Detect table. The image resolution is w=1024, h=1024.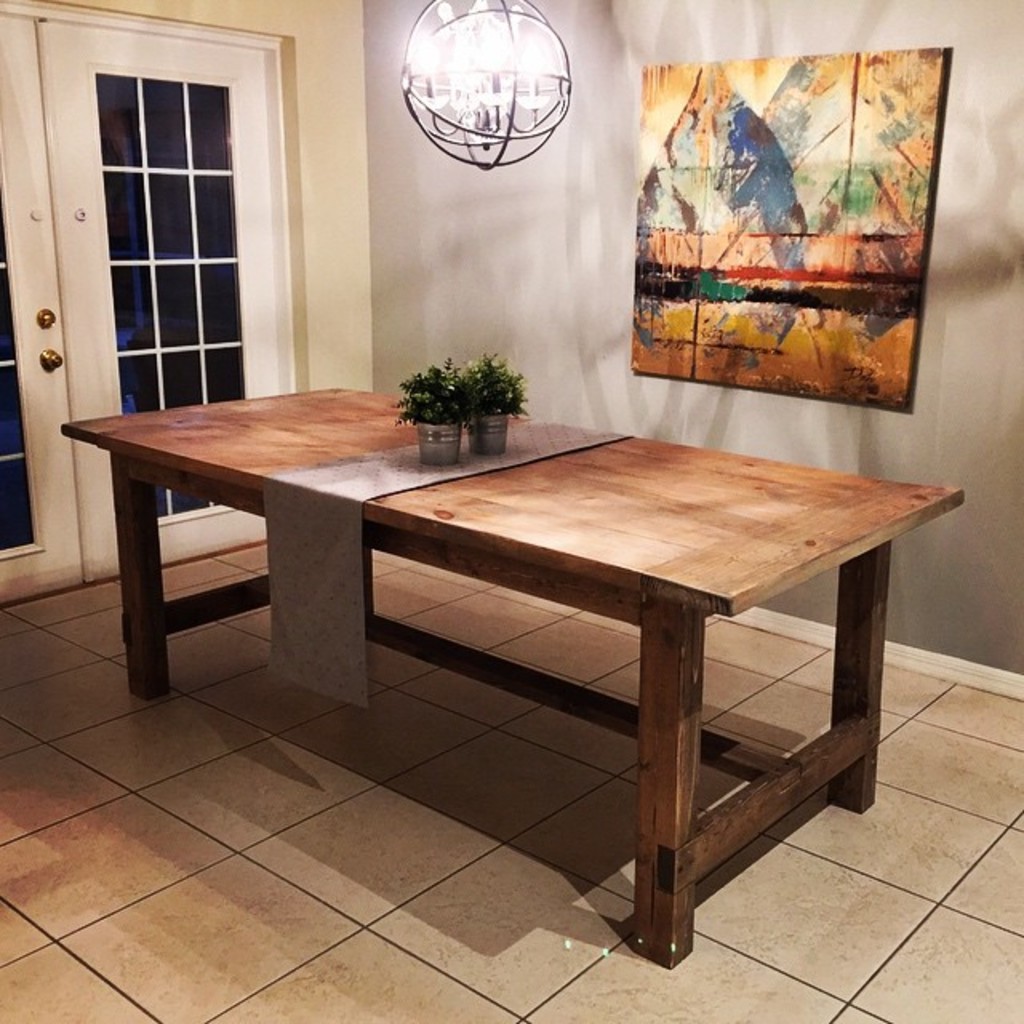
x1=258, y1=389, x2=944, y2=965.
